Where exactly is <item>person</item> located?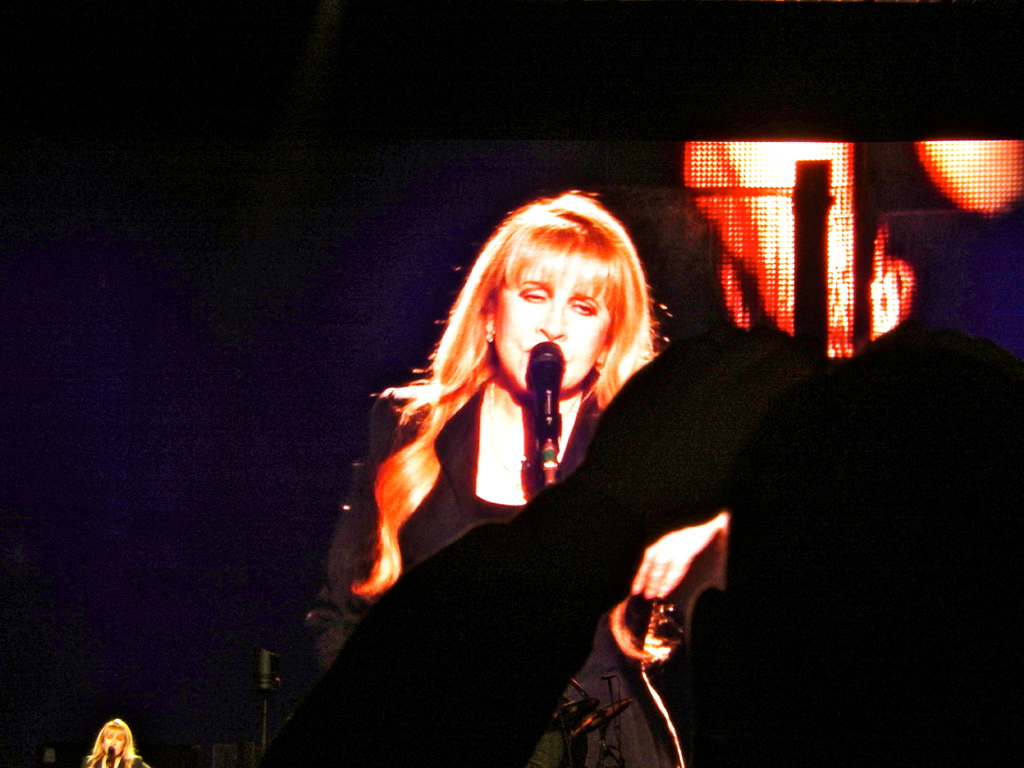
Its bounding box is [left=256, top=296, right=1023, bottom=767].
